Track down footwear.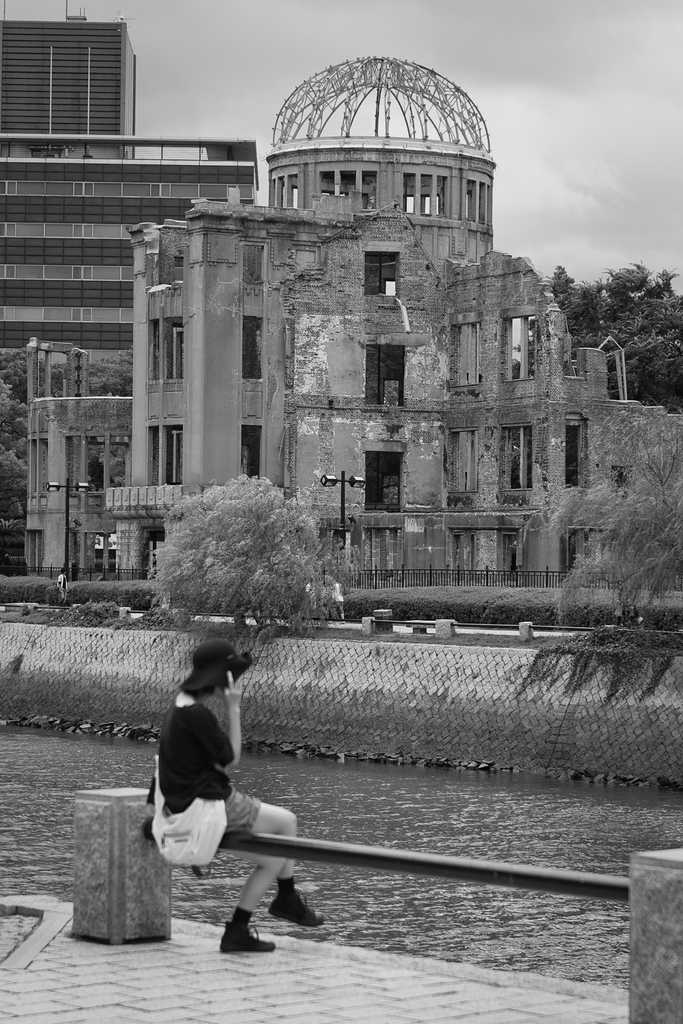
Tracked to (x1=267, y1=885, x2=331, y2=922).
